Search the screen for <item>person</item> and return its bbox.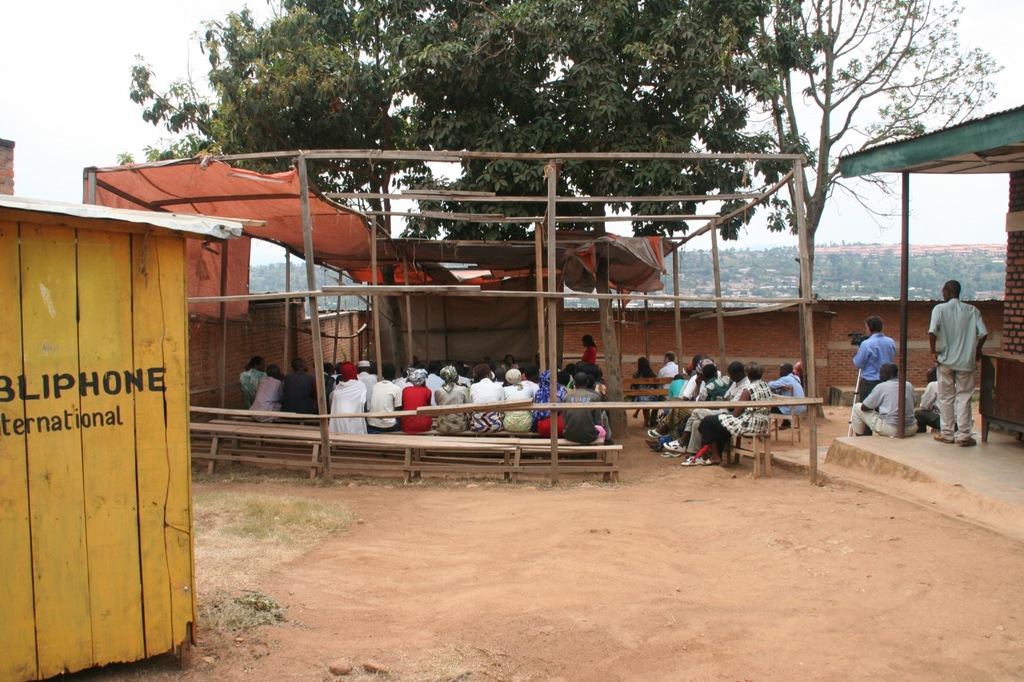
Found: Rect(566, 379, 604, 441).
